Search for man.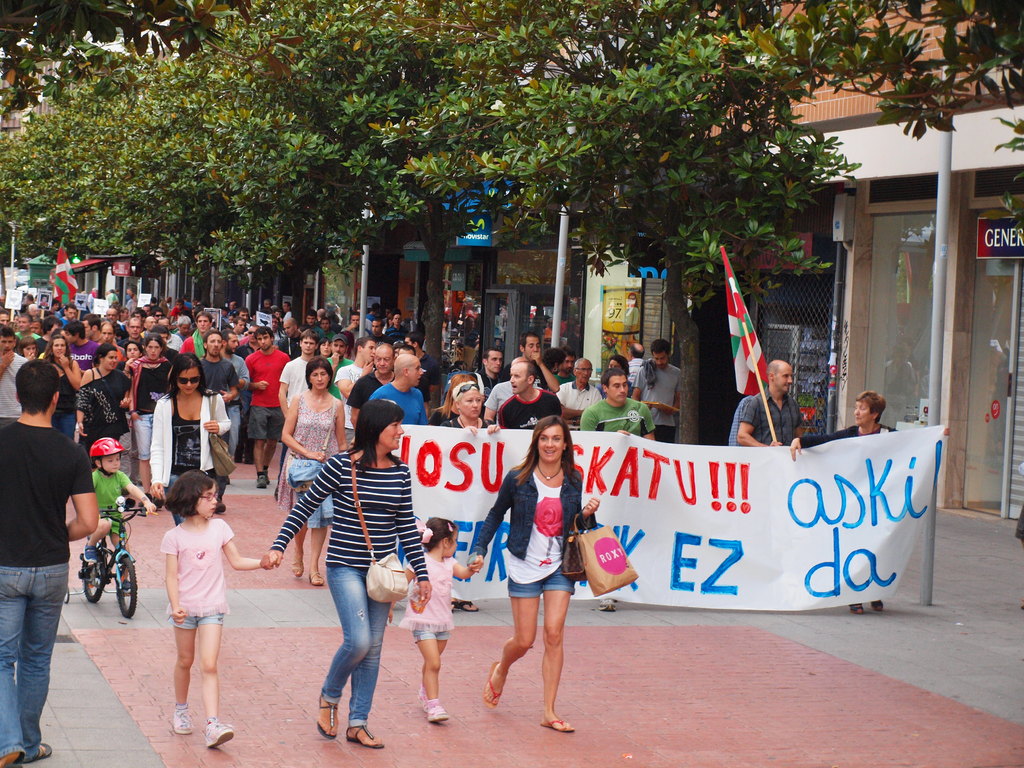
Found at {"left": 180, "top": 312, "right": 216, "bottom": 347}.
